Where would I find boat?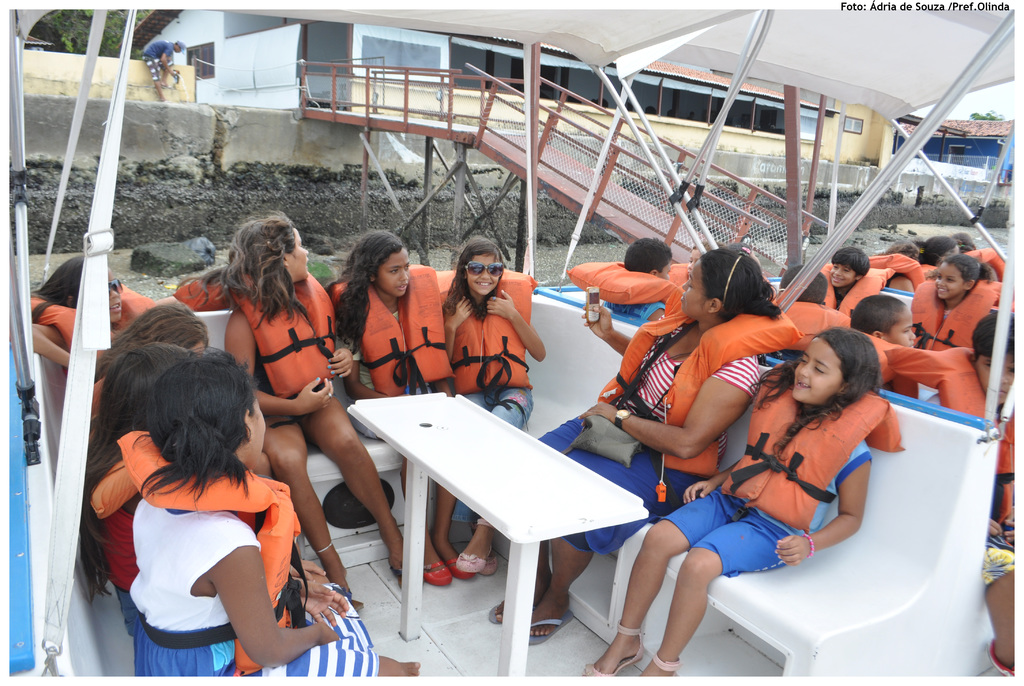
At l=76, t=93, r=1023, b=673.
